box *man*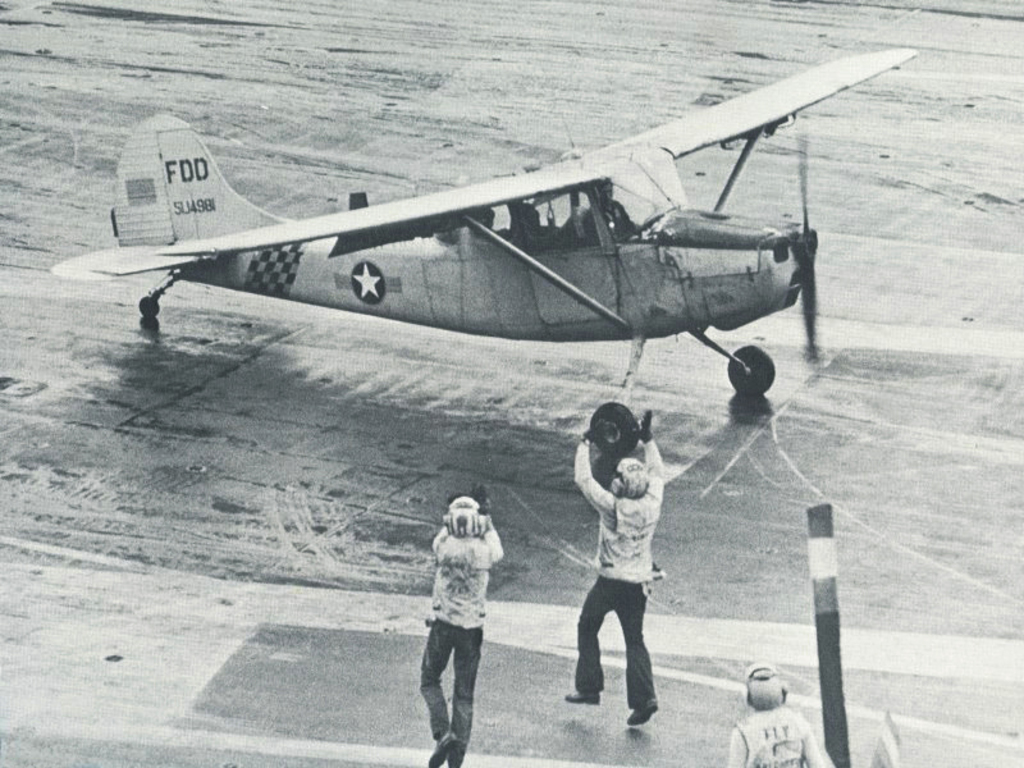
pyautogui.locateOnScreen(566, 404, 662, 727)
